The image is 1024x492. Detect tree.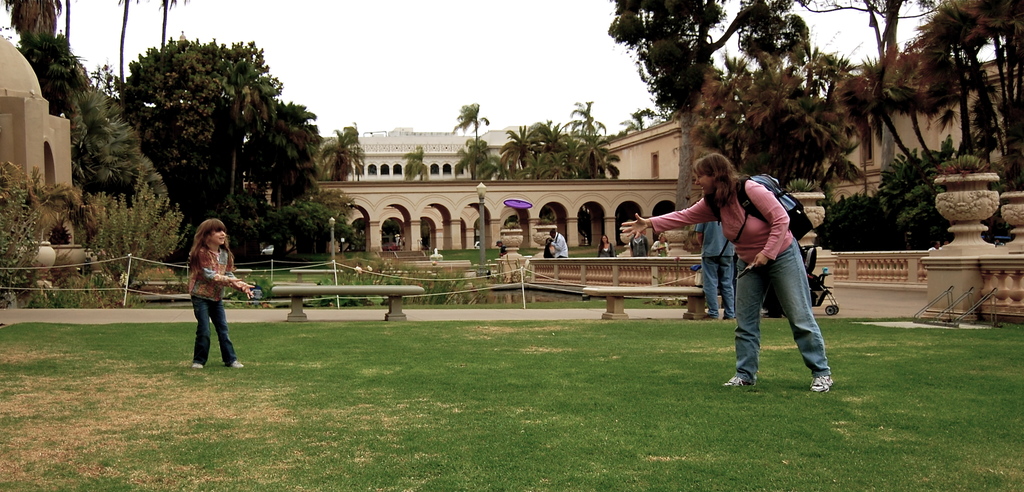
Detection: 315:126:367:181.
